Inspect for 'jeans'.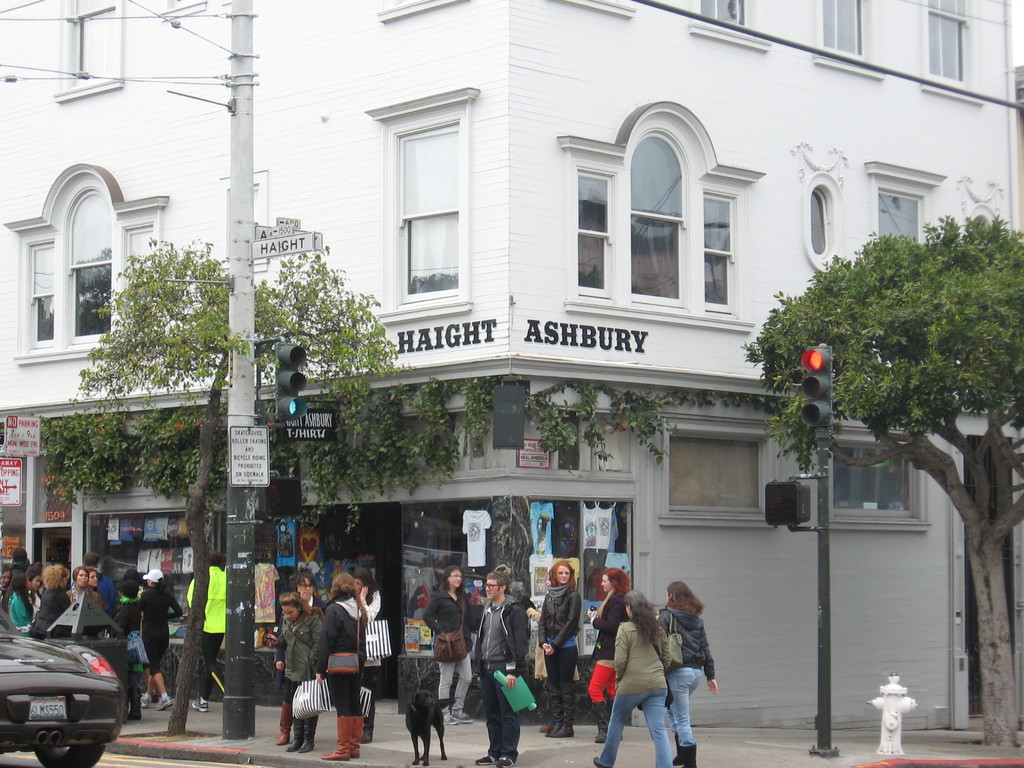
Inspection: BBox(662, 664, 703, 748).
